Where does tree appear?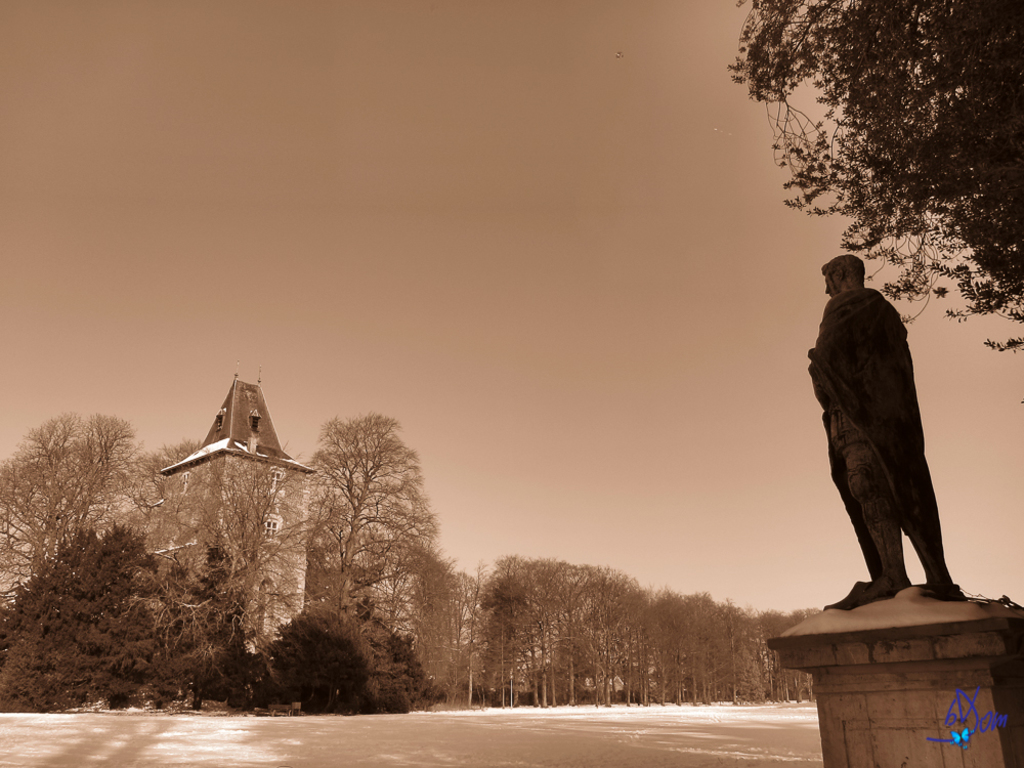
Appears at x1=0, y1=537, x2=175, y2=716.
